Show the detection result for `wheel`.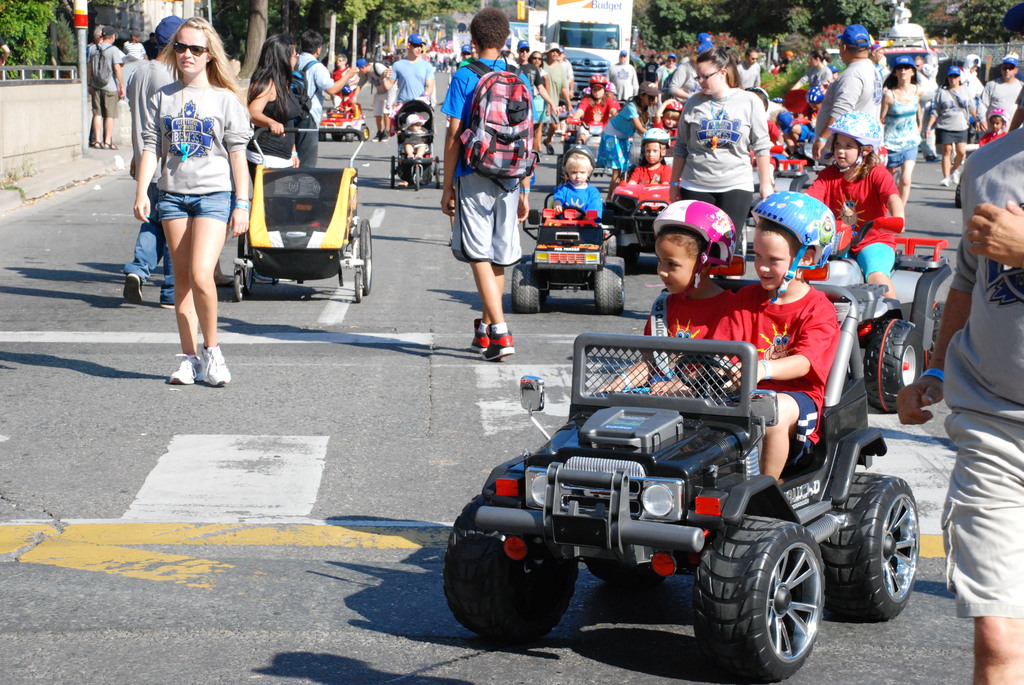
locate(442, 494, 579, 636).
